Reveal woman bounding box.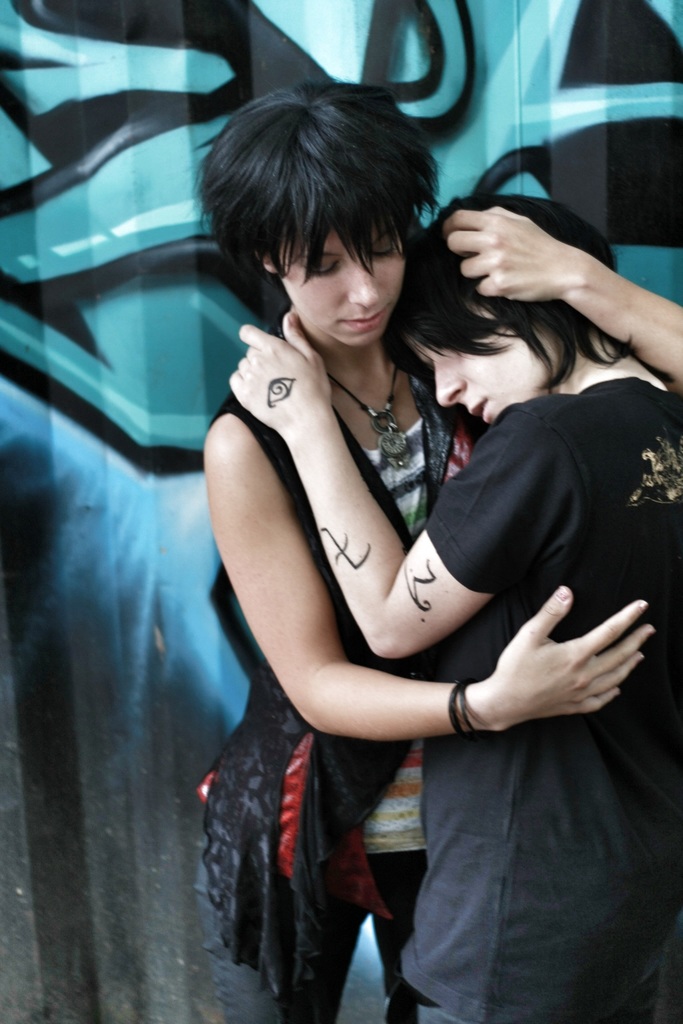
Revealed: [222,193,682,1023].
